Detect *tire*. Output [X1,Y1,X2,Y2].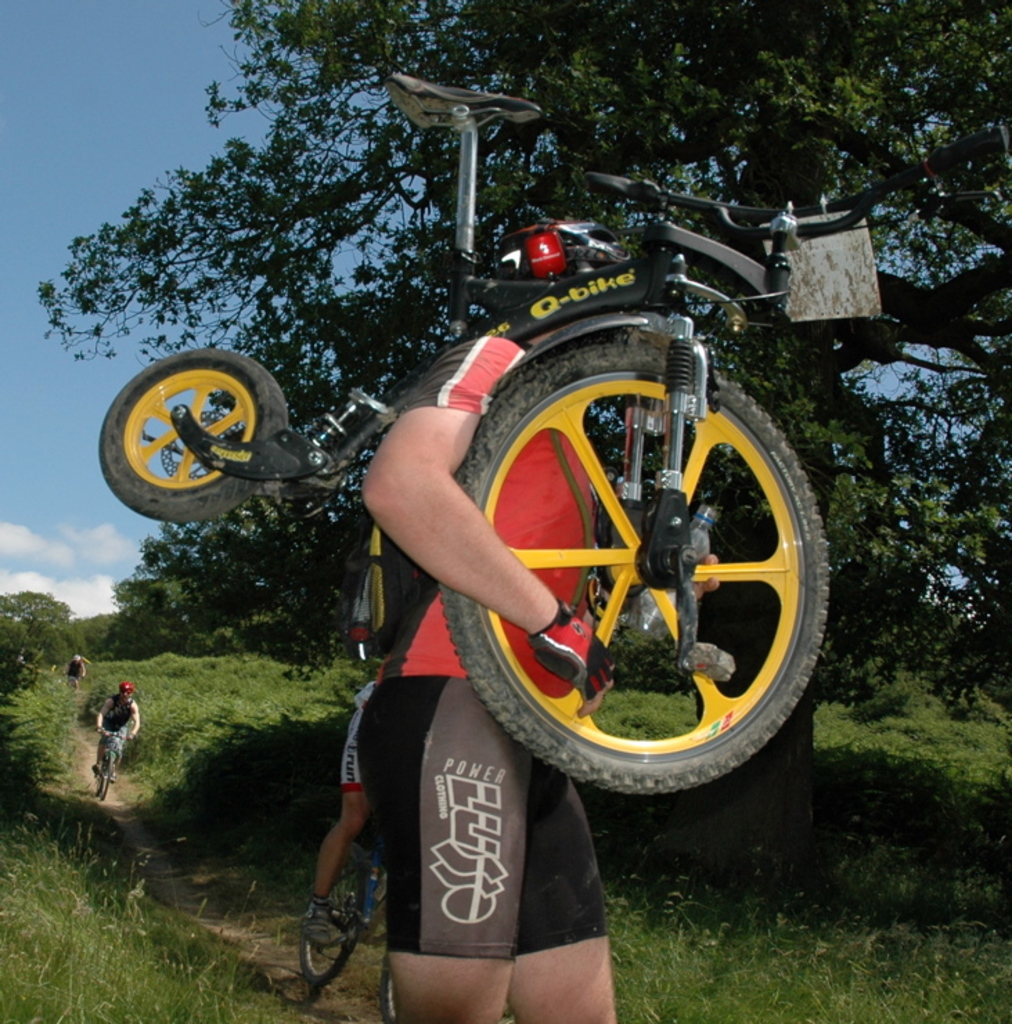
[443,332,826,800].
